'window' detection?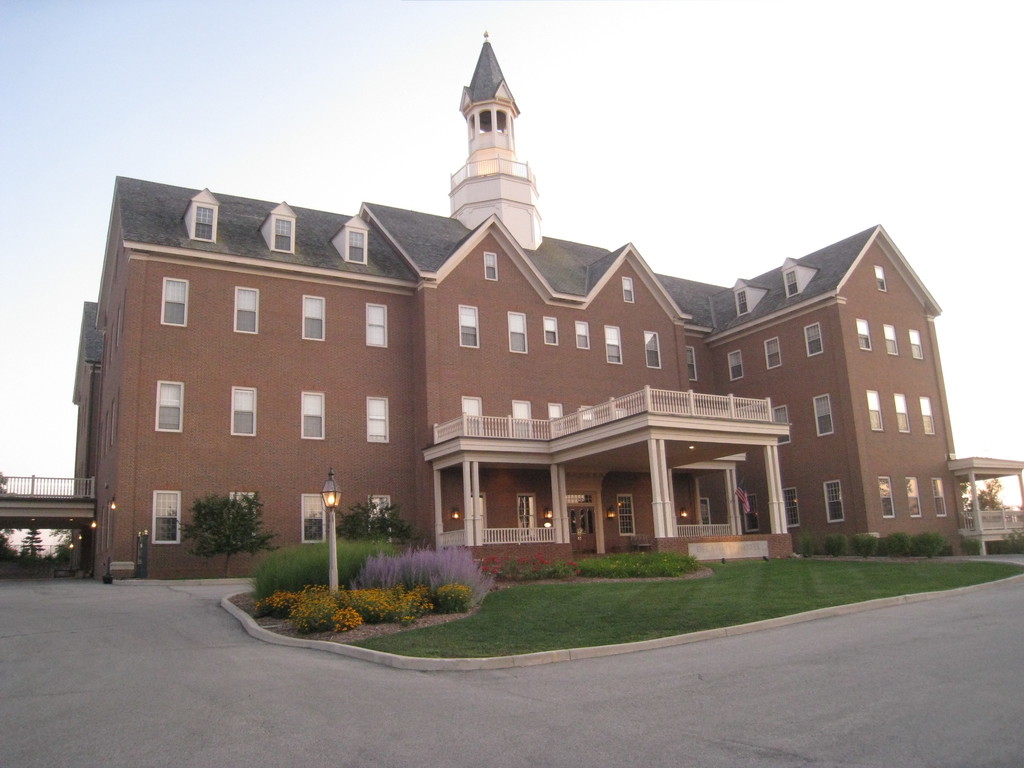
[459, 301, 480, 348]
